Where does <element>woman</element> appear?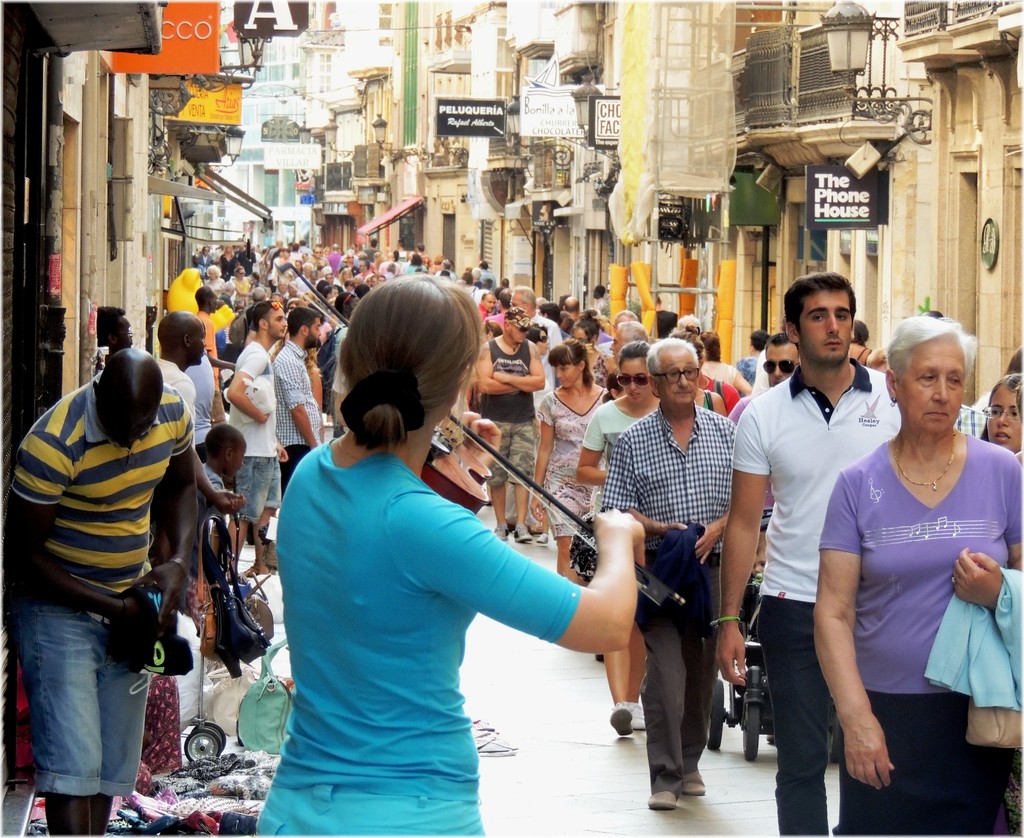
Appears at bbox(205, 266, 227, 293).
